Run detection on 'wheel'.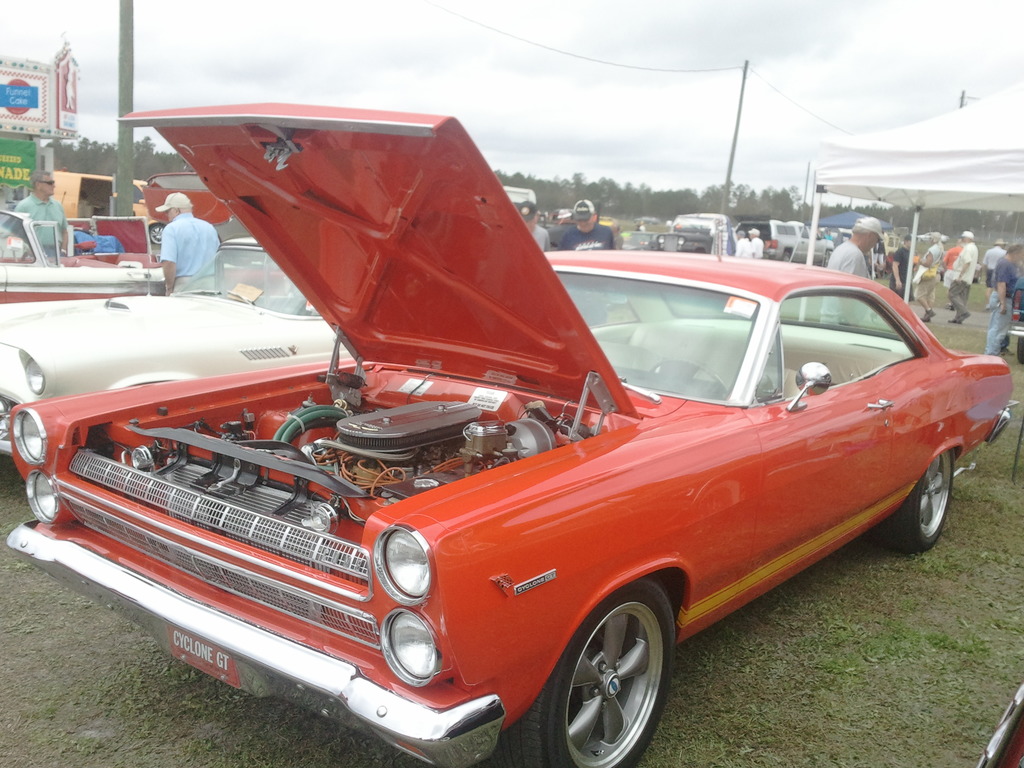
Result: rect(780, 251, 791, 260).
